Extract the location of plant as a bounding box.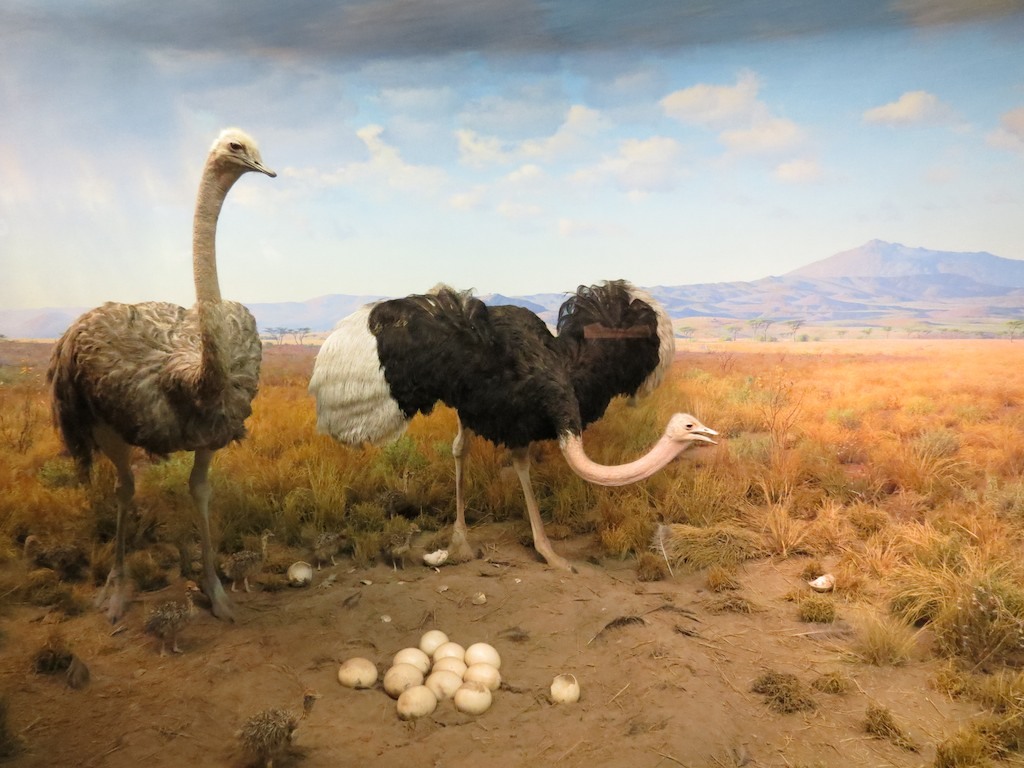
BBox(930, 714, 1023, 767).
